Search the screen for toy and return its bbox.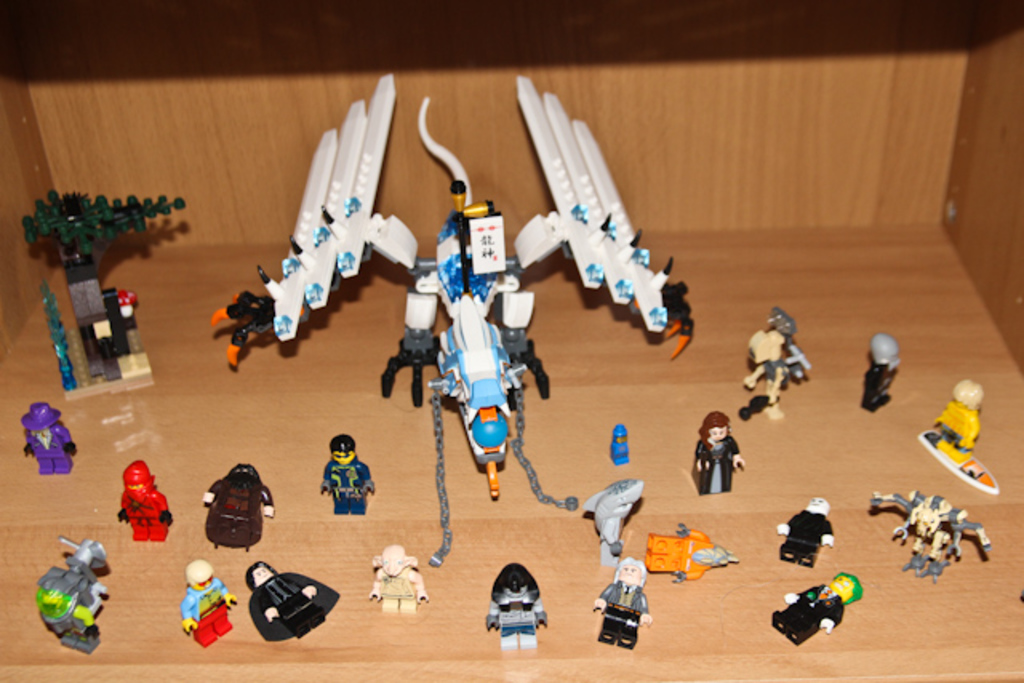
Found: {"left": 589, "top": 557, "right": 654, "bottom": 649}.
